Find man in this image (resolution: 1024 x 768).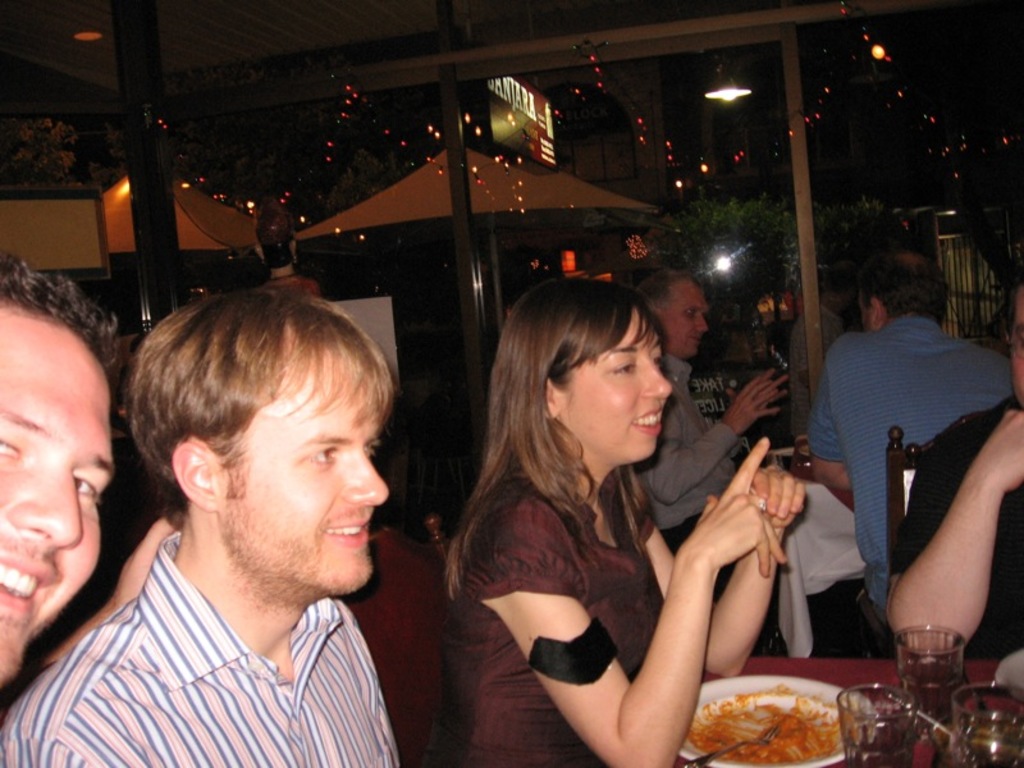
<box>643,270,799,585</box>.
